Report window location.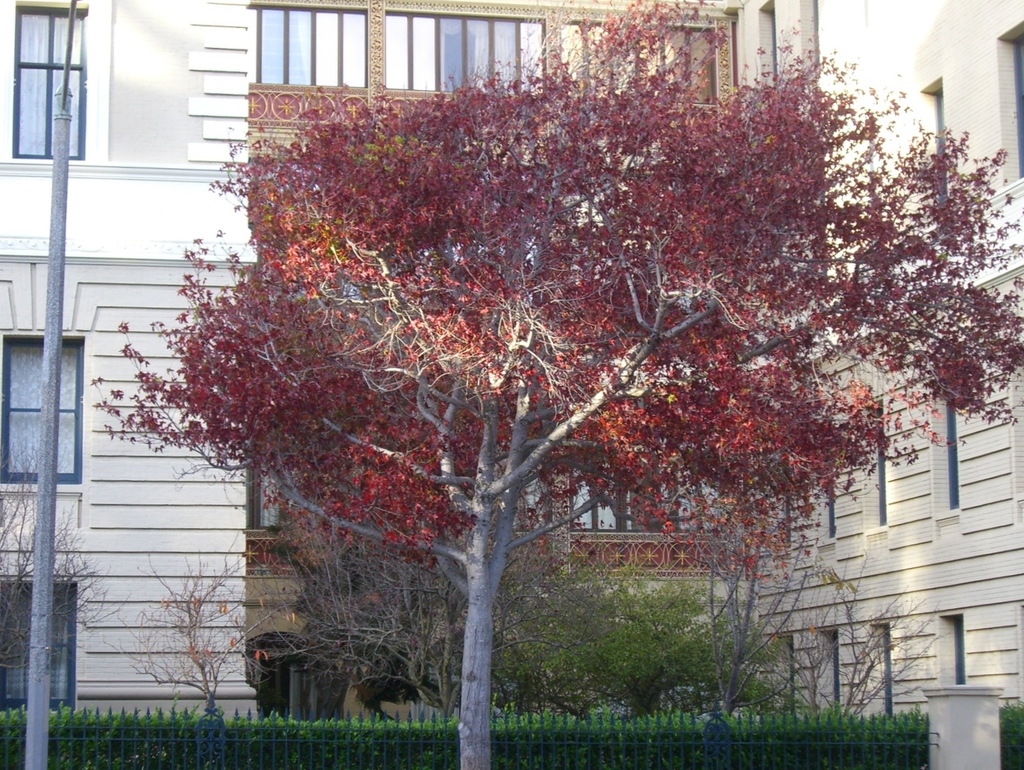
Report: (558,0,714,101).
